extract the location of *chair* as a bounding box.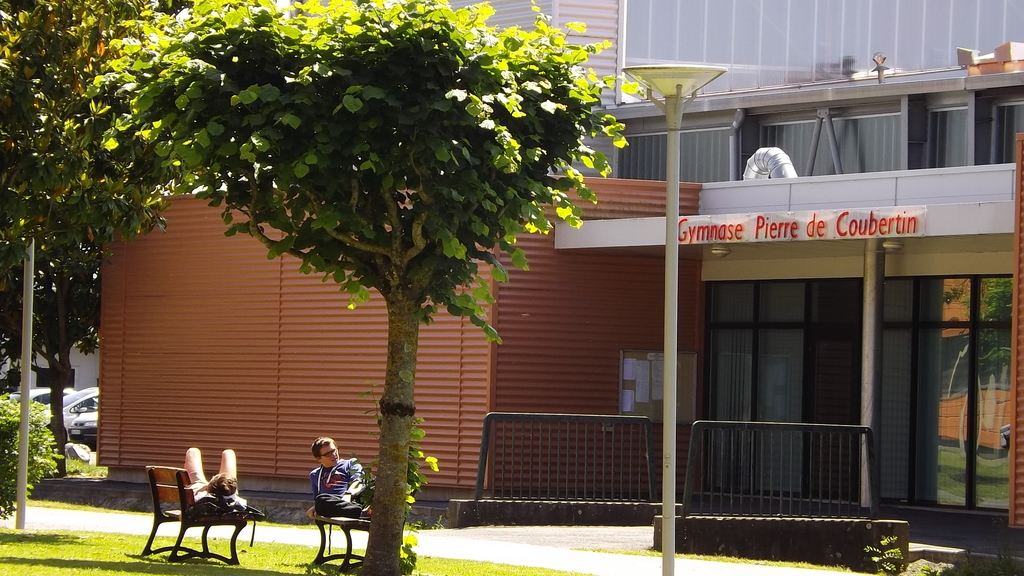
rect(131, 458, 237, 561).
